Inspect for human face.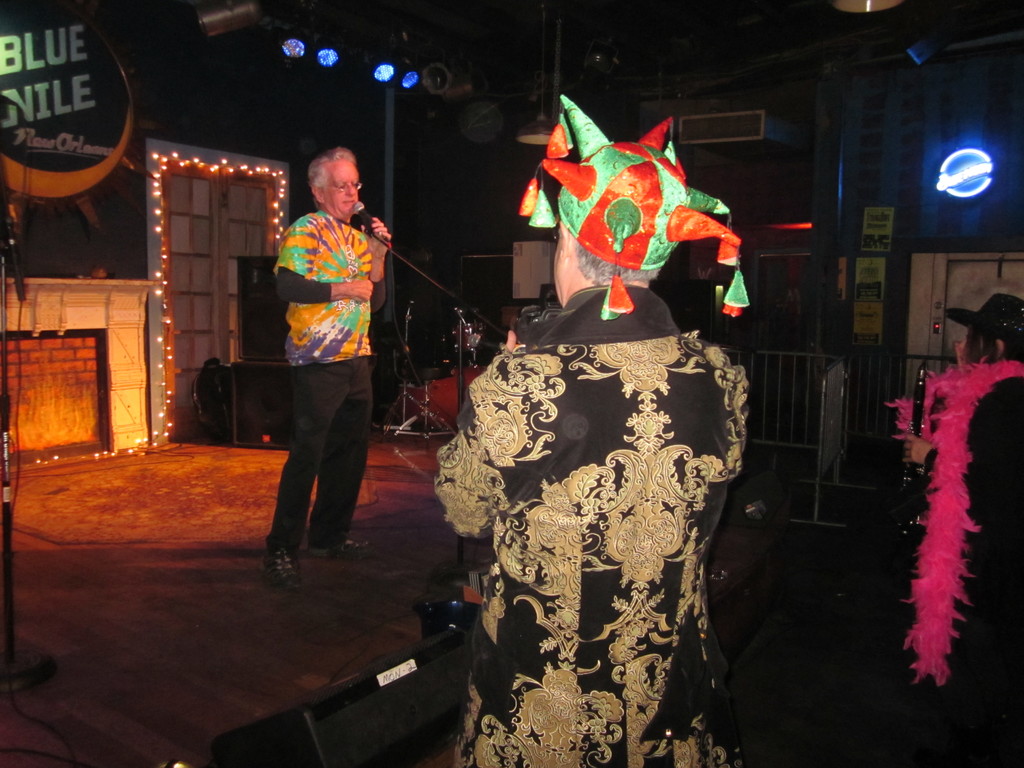
Inspection: 326:163:360:214.
